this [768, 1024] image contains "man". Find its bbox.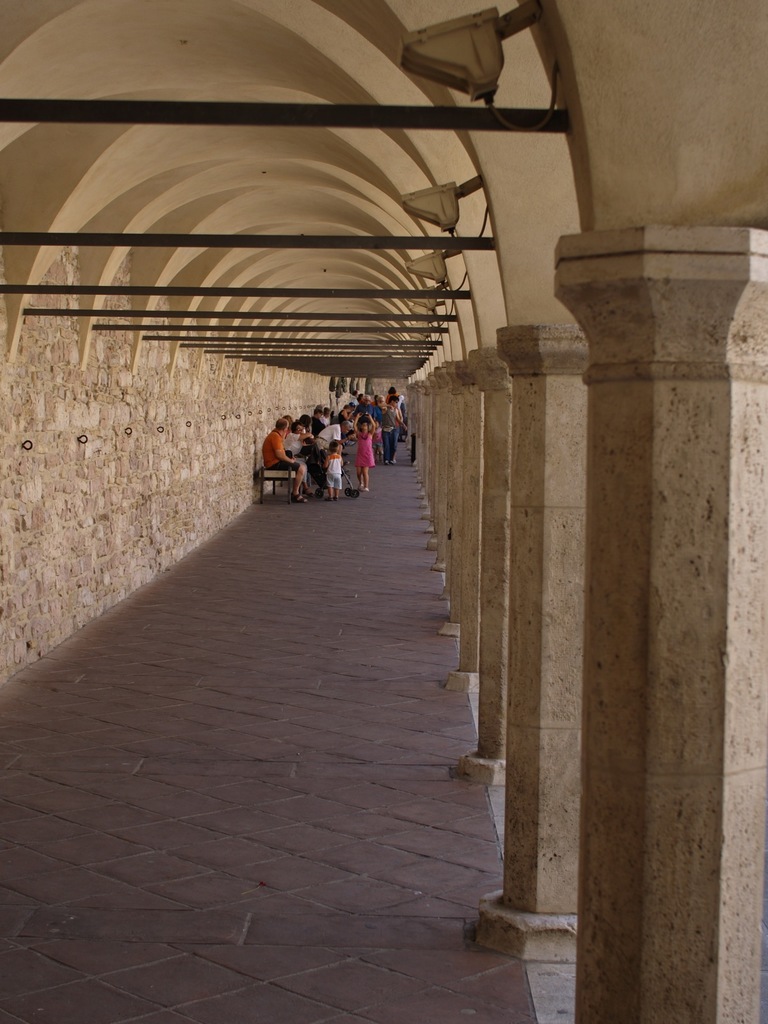
312,409,321,431.
